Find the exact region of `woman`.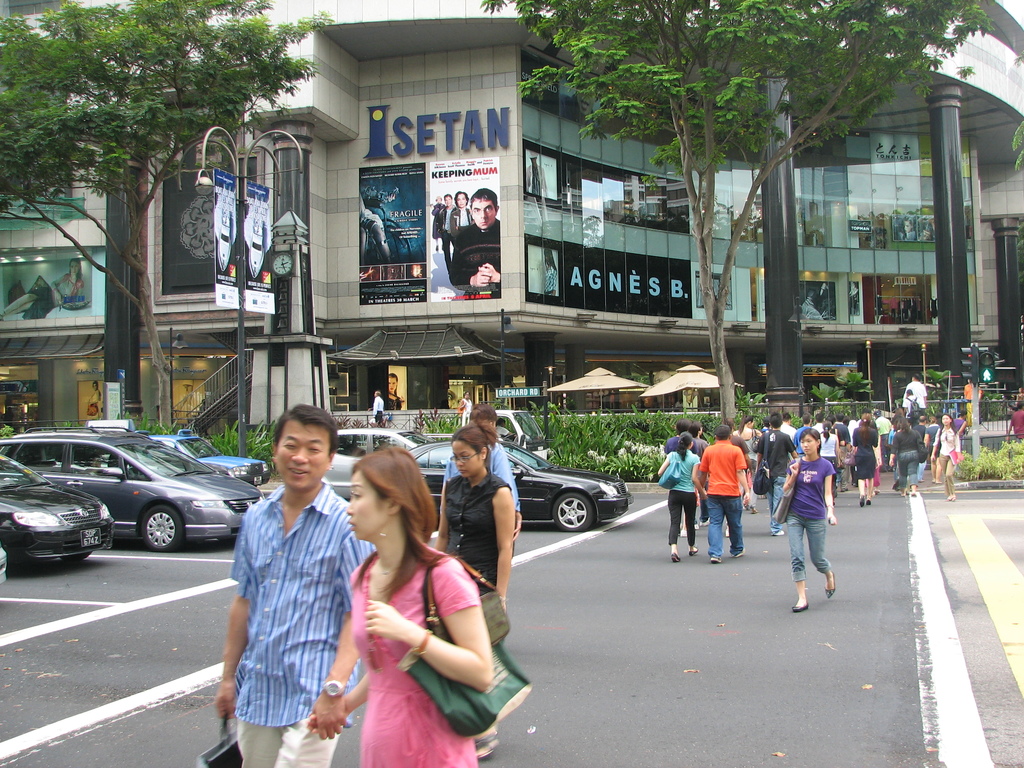
Exact region: locate(817, 426, 837, 499).
